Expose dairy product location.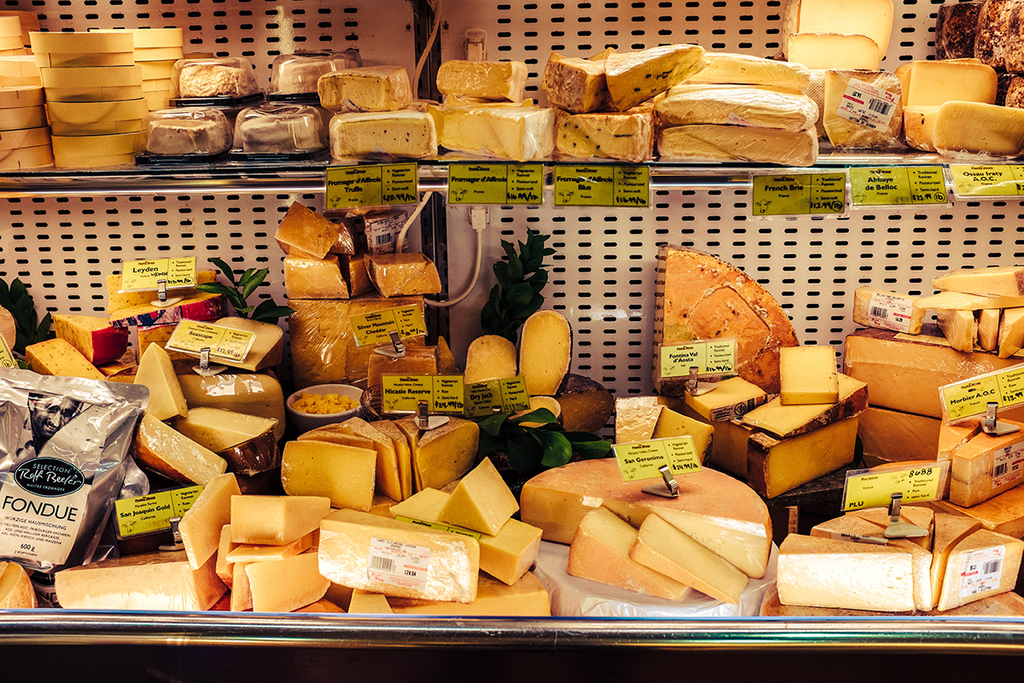
Exposed at (251,558,330,618).
